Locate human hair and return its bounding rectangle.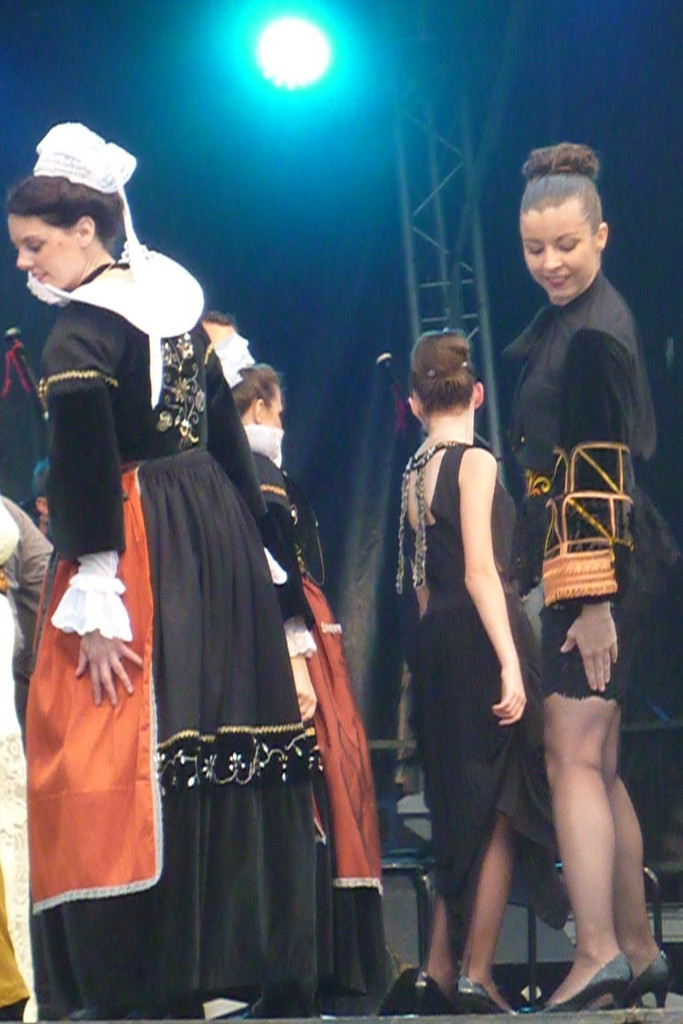
(514,141,607,229).
